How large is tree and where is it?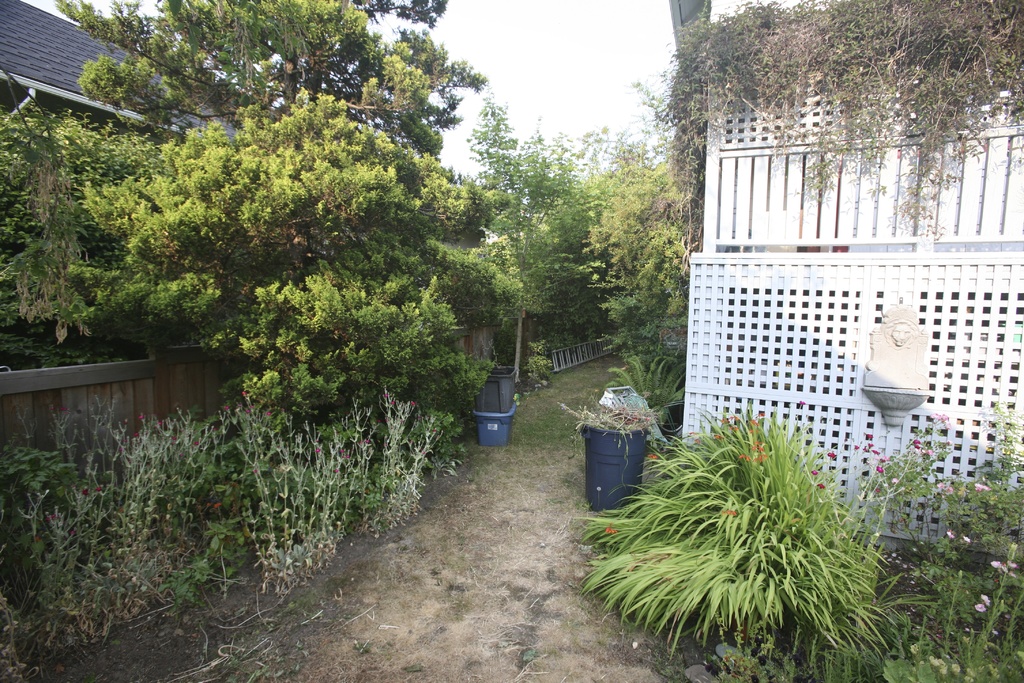
Bounding box: BBox(466, 104, 614, 338).
